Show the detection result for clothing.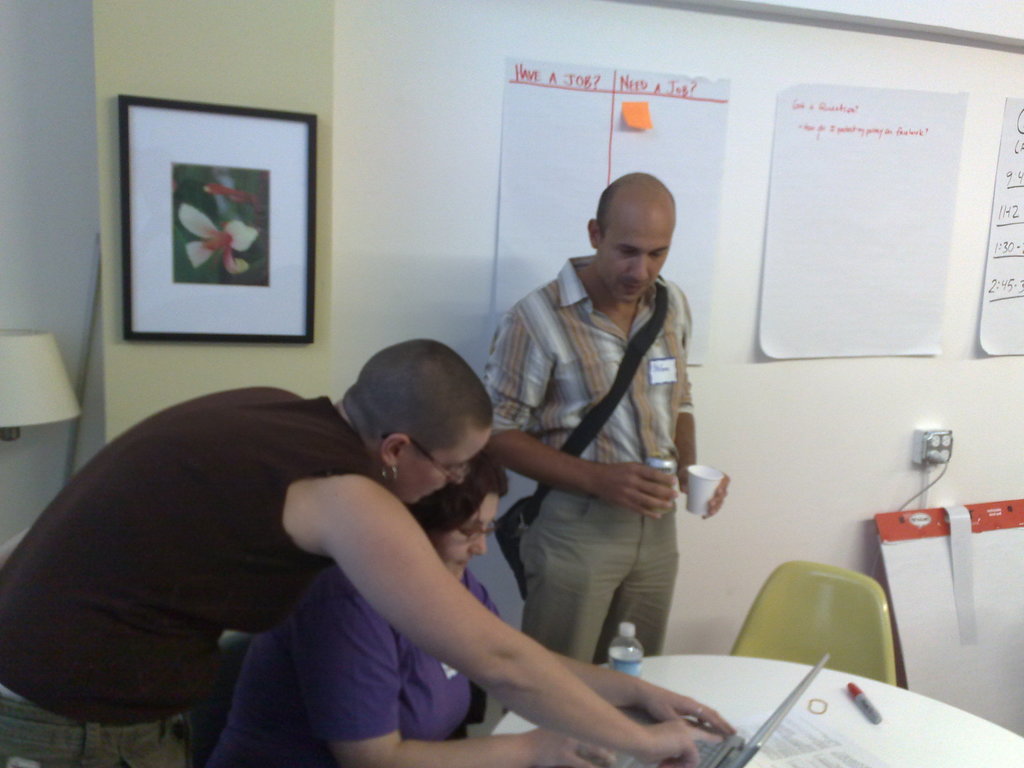
487 250 705 664.
